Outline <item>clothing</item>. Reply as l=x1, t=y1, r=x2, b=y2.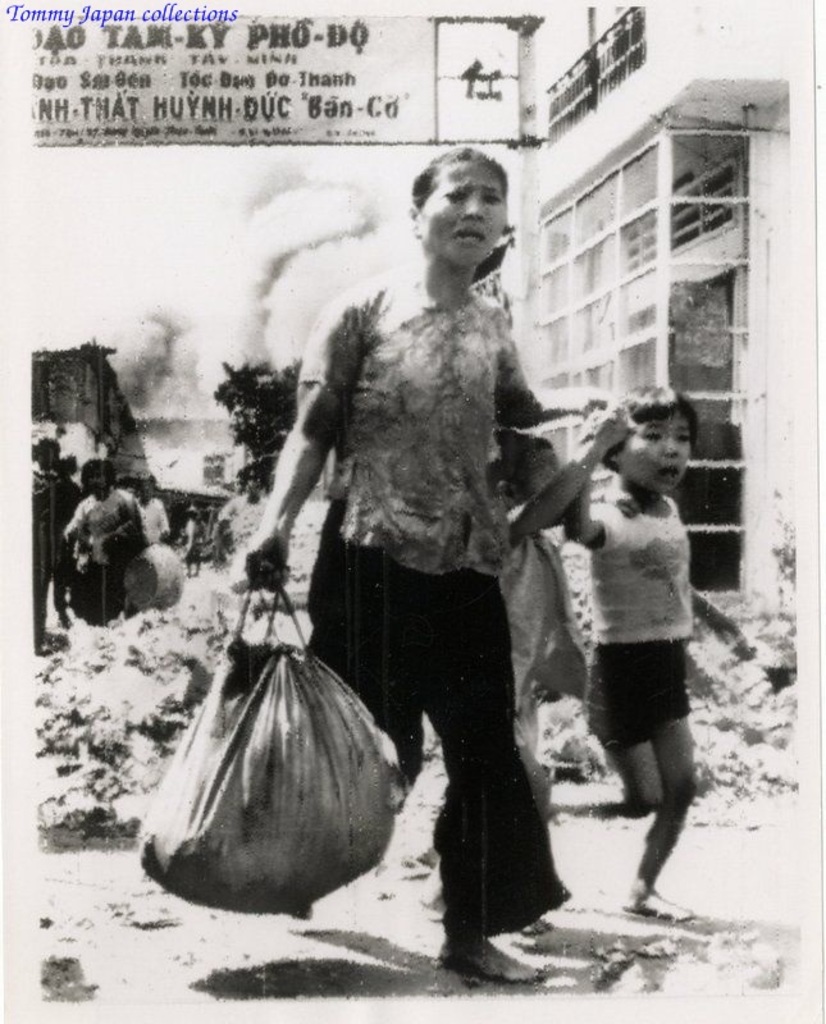
l=271, t=192, r=570, b=819.
